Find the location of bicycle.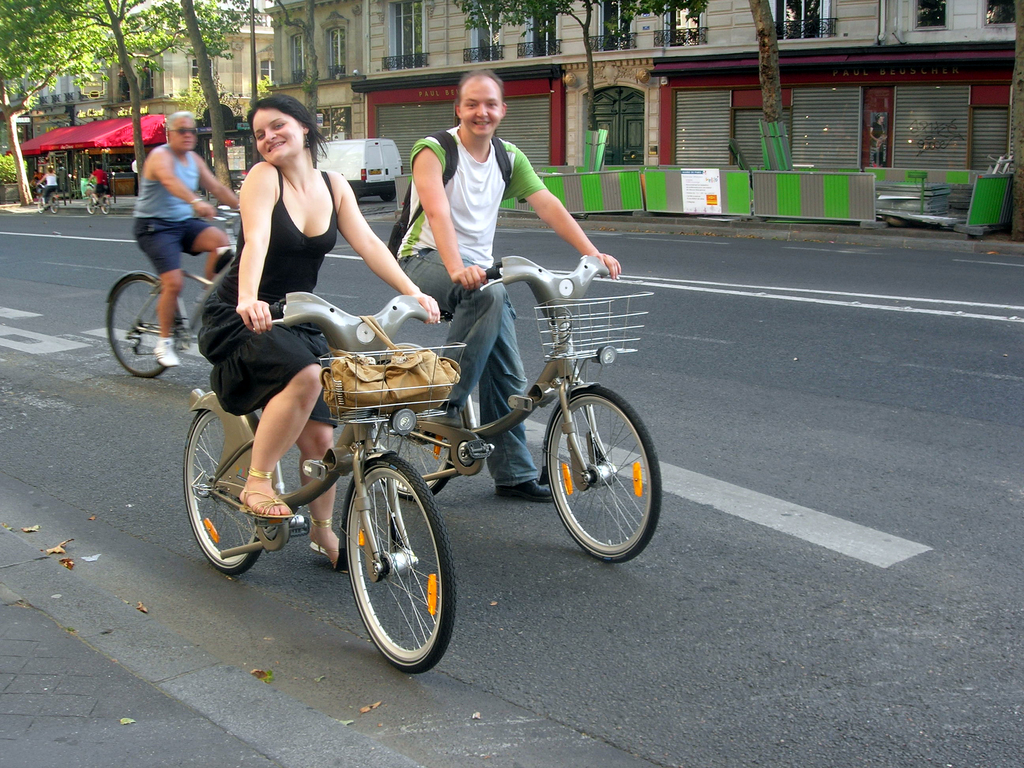
Location: 102,201,239,378.
